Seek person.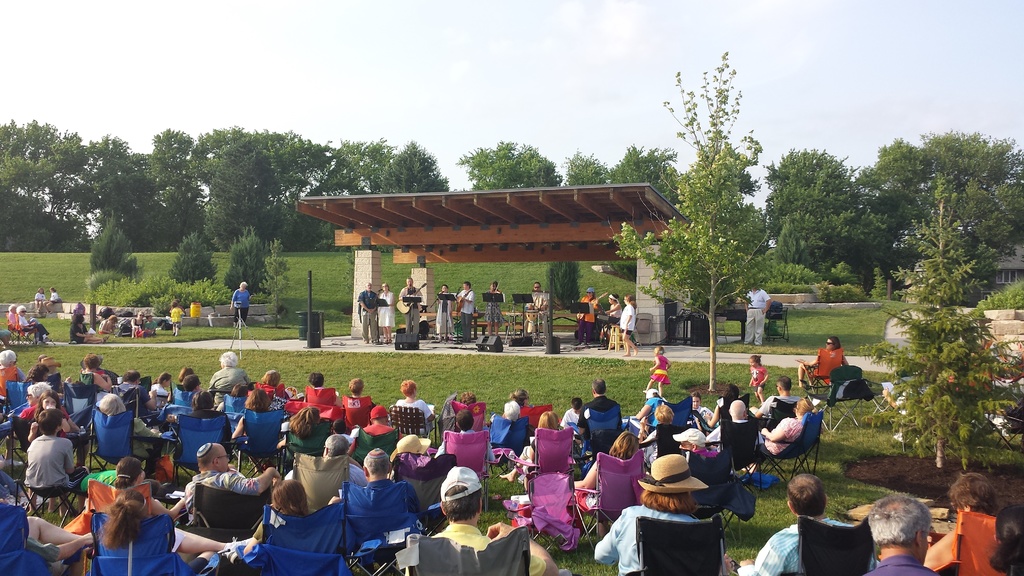
crop(230, 280, 253, 331).
